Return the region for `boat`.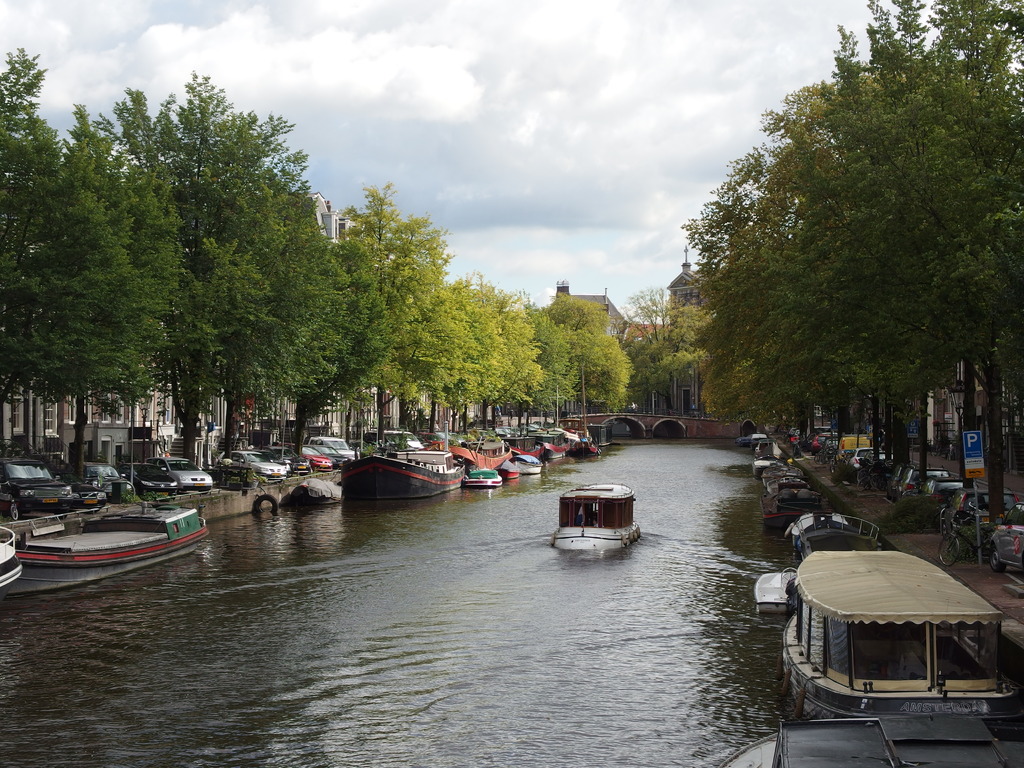
{"x1": 342, "y1": 424, "x2": 465, "y2": 504}.
